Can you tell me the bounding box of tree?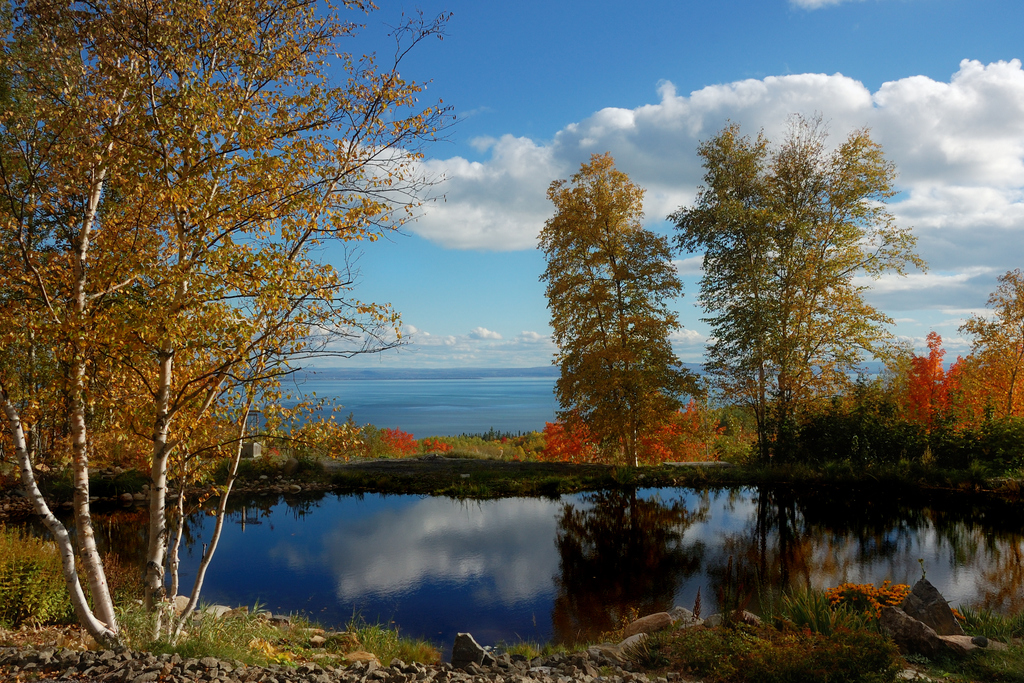
817/368/886/470.
